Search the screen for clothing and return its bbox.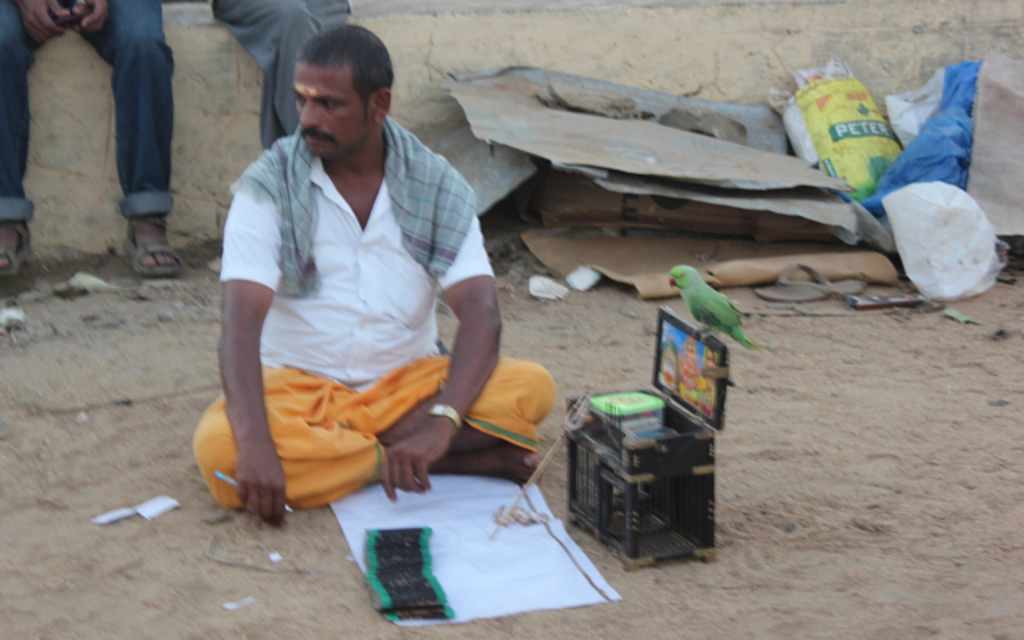
Found: box=[211, 0, 355, 147].
